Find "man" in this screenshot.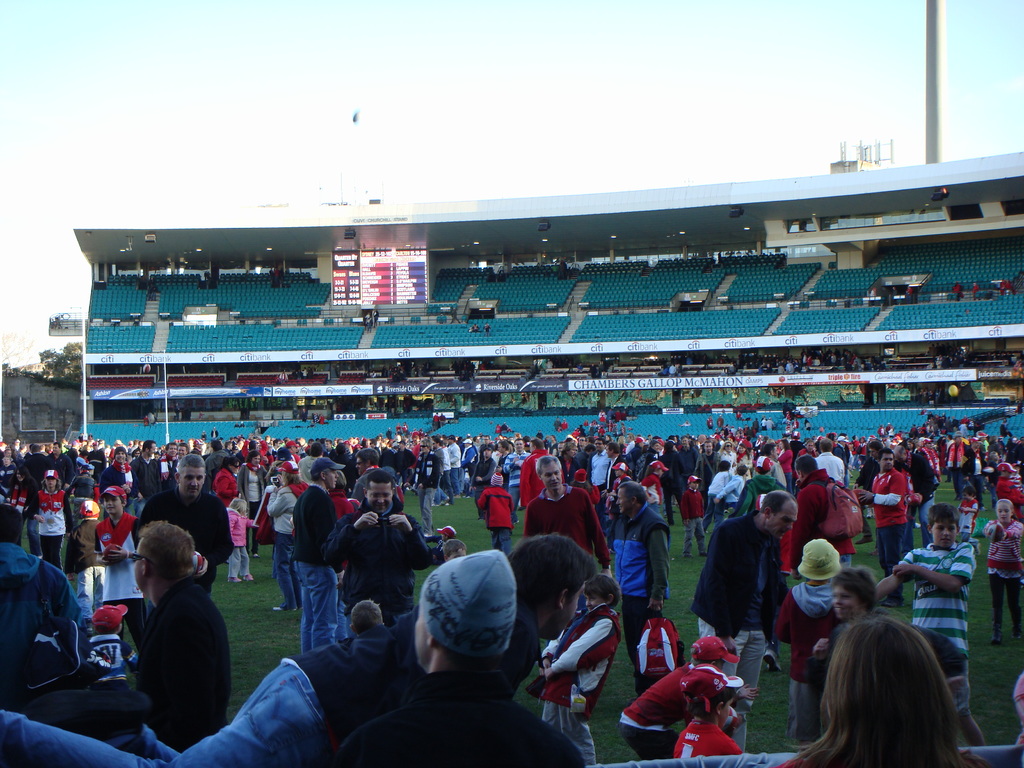
The bounding box for "man" is x1=778, y1=414, x2=788, y2=426.
